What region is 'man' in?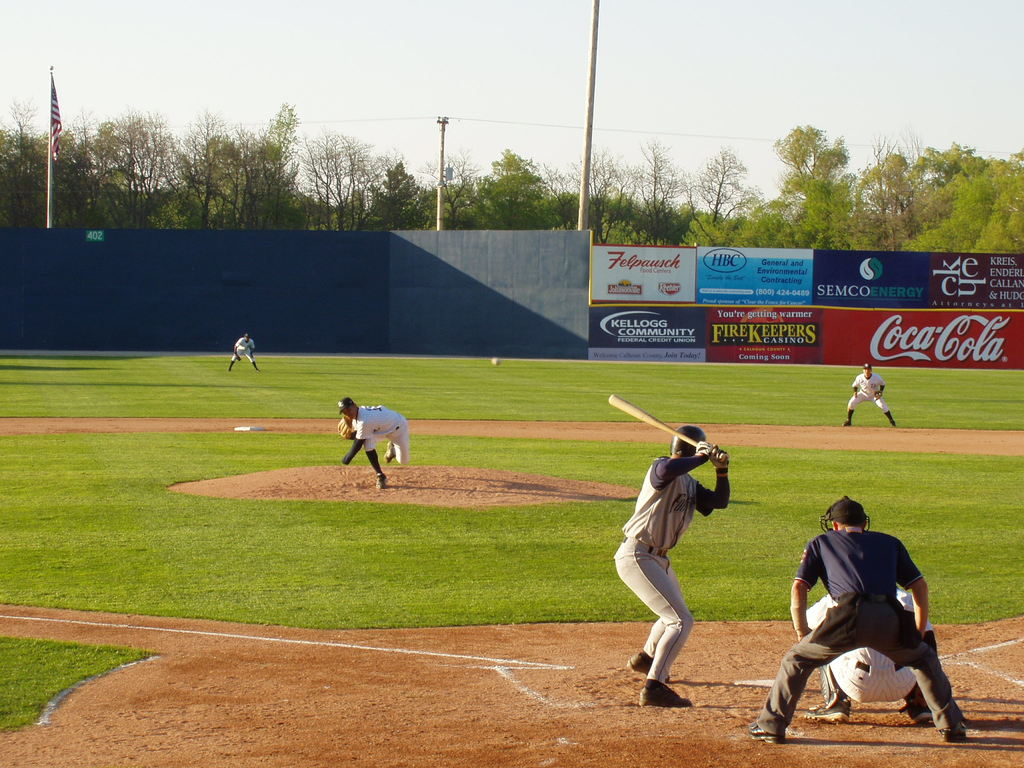
box=[610, 401, 744, 722].
